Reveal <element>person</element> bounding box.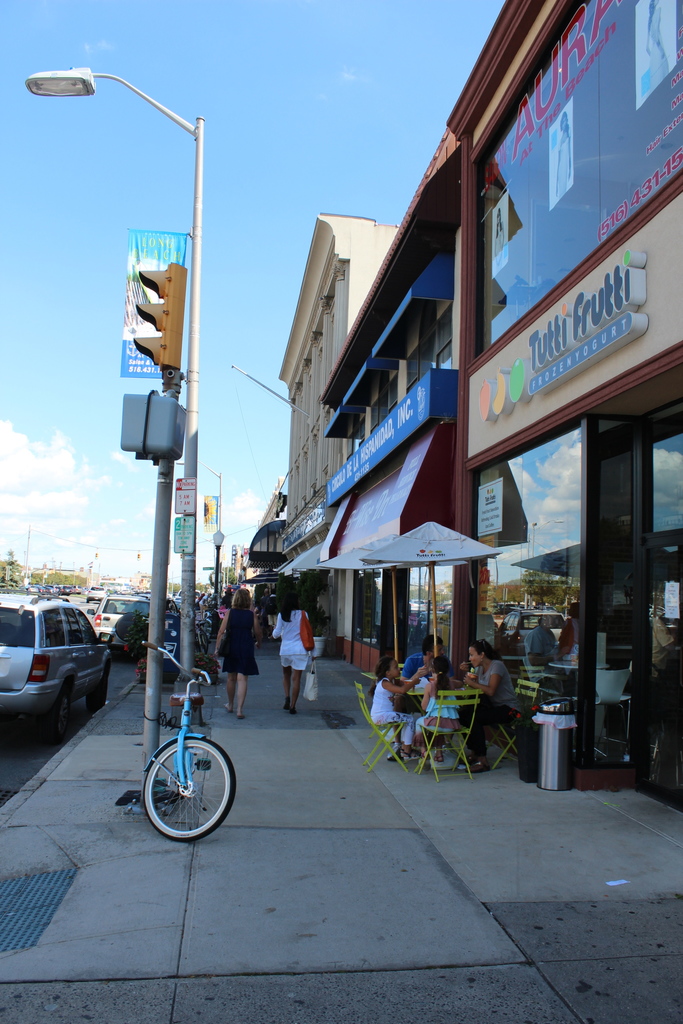
Revealed: 366,647,436,757.
